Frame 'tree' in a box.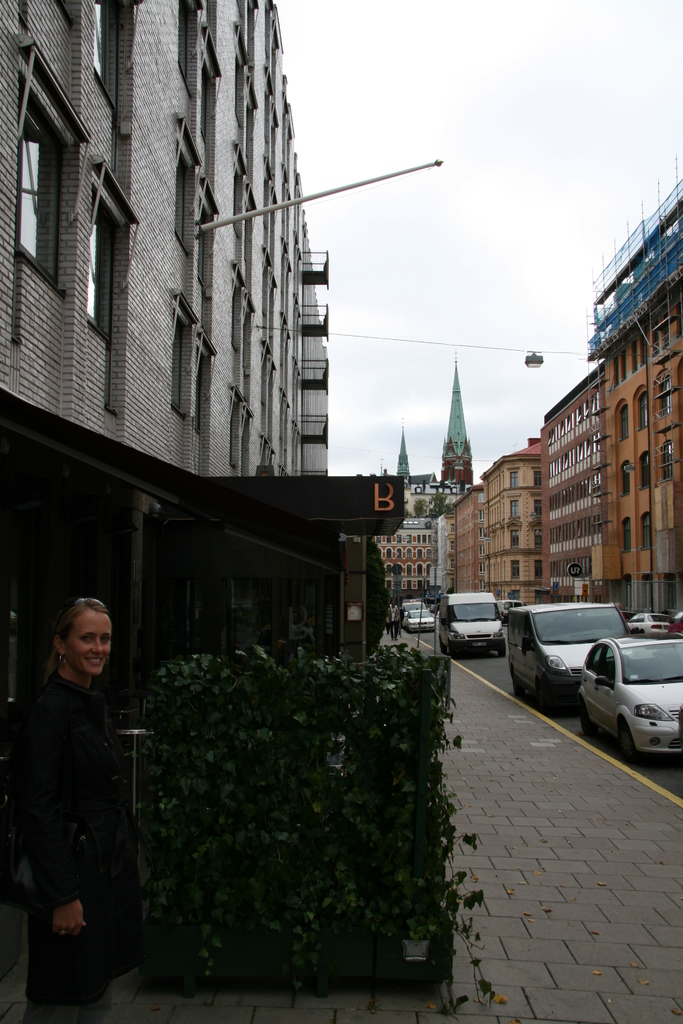
[397,506,416,525].
